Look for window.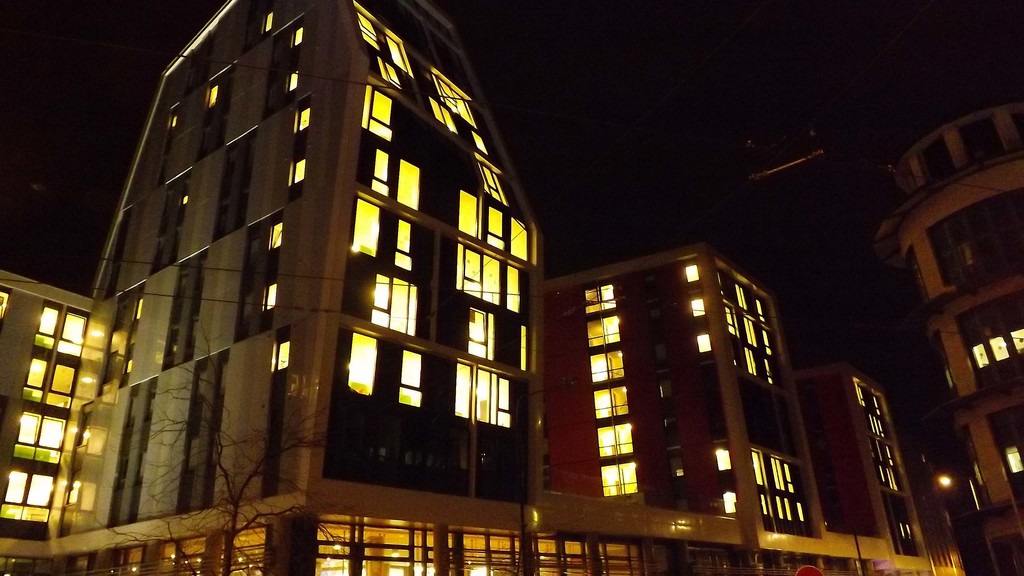
Found: bbox=(456, 365, 509, 429).
